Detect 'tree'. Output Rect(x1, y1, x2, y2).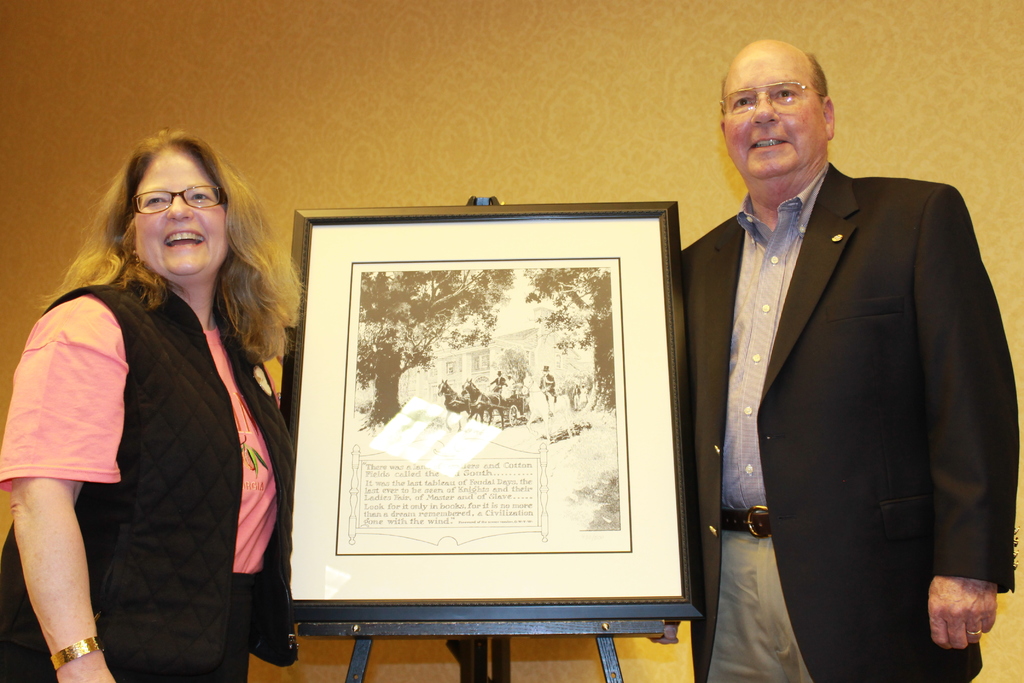
Rect(526, 266, 612, 408).
